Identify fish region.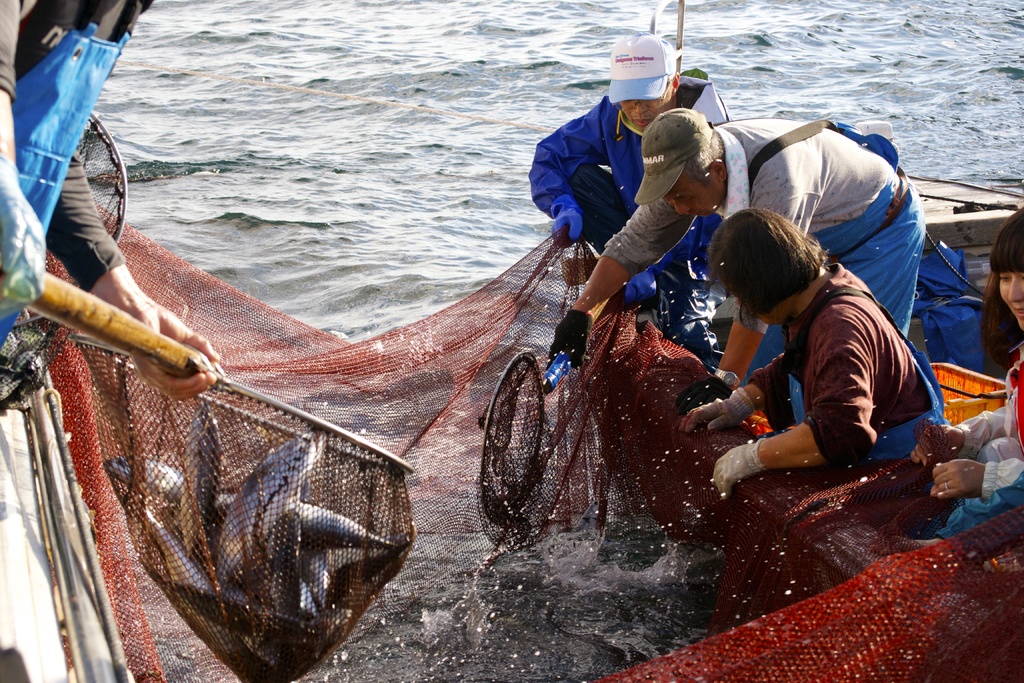
Region: [178, 406, 225, 560].
